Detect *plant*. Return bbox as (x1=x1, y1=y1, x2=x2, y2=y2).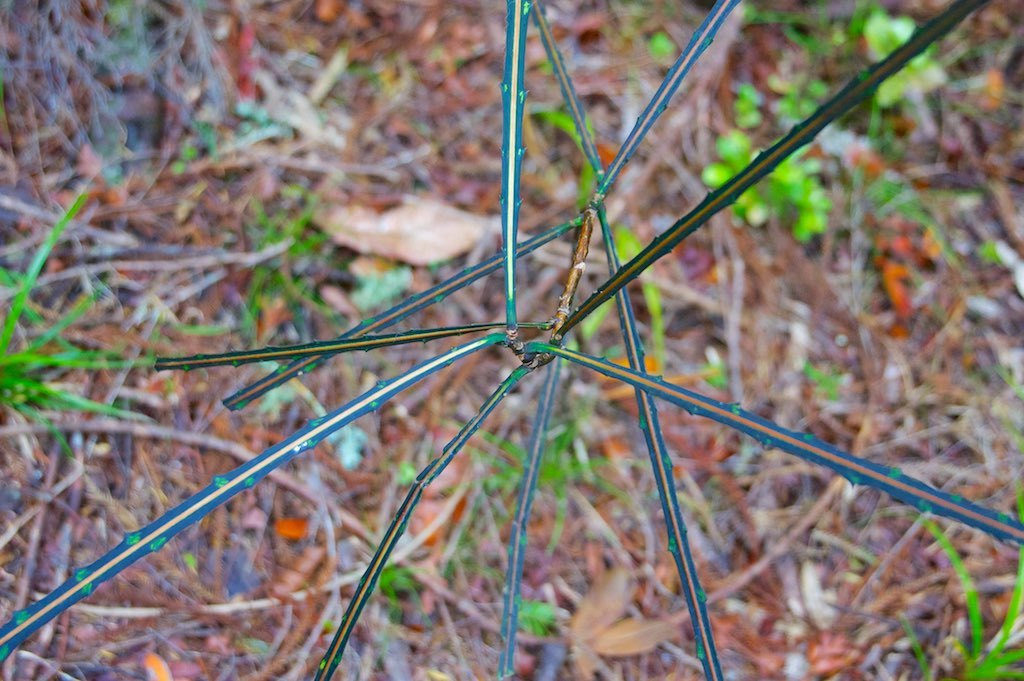
(x1=320, y1=404, x2=360, y2=462).
